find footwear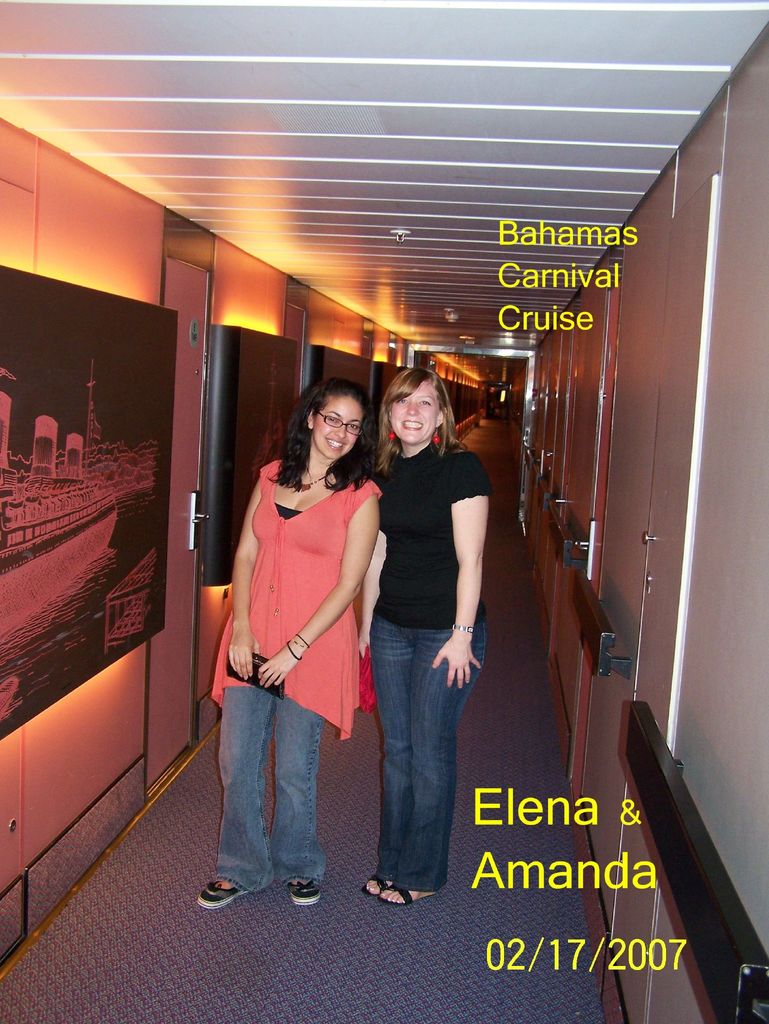
366:872:380:901
